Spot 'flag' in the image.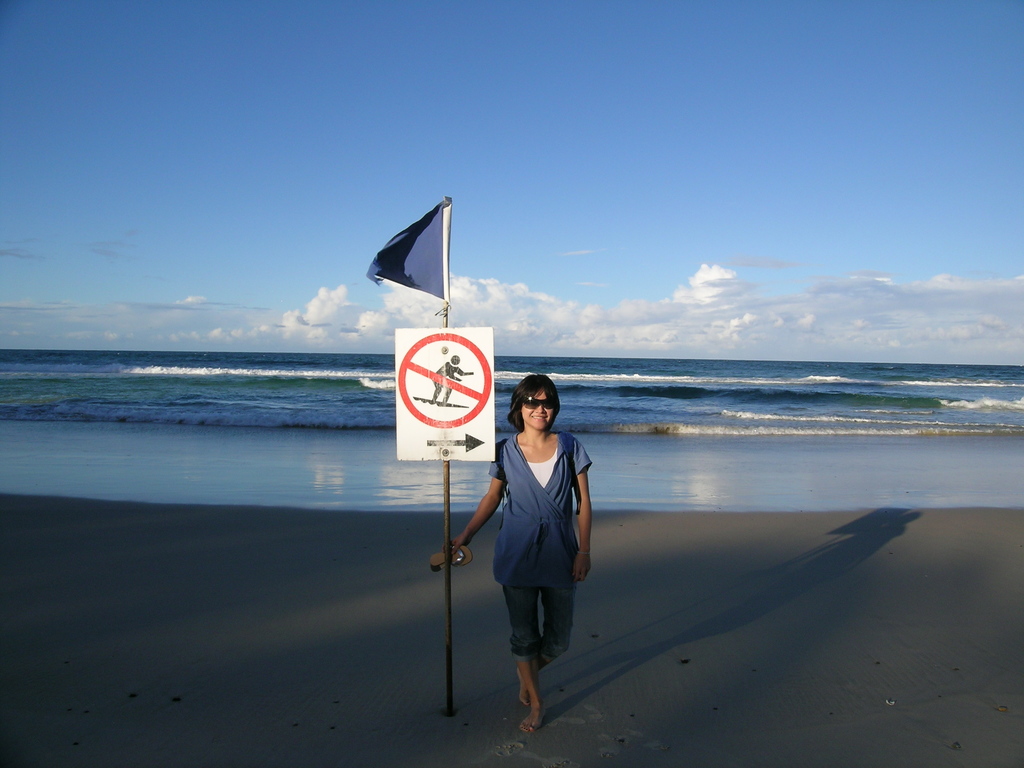
'flag' found at <box>362,200,458,308</box>.
